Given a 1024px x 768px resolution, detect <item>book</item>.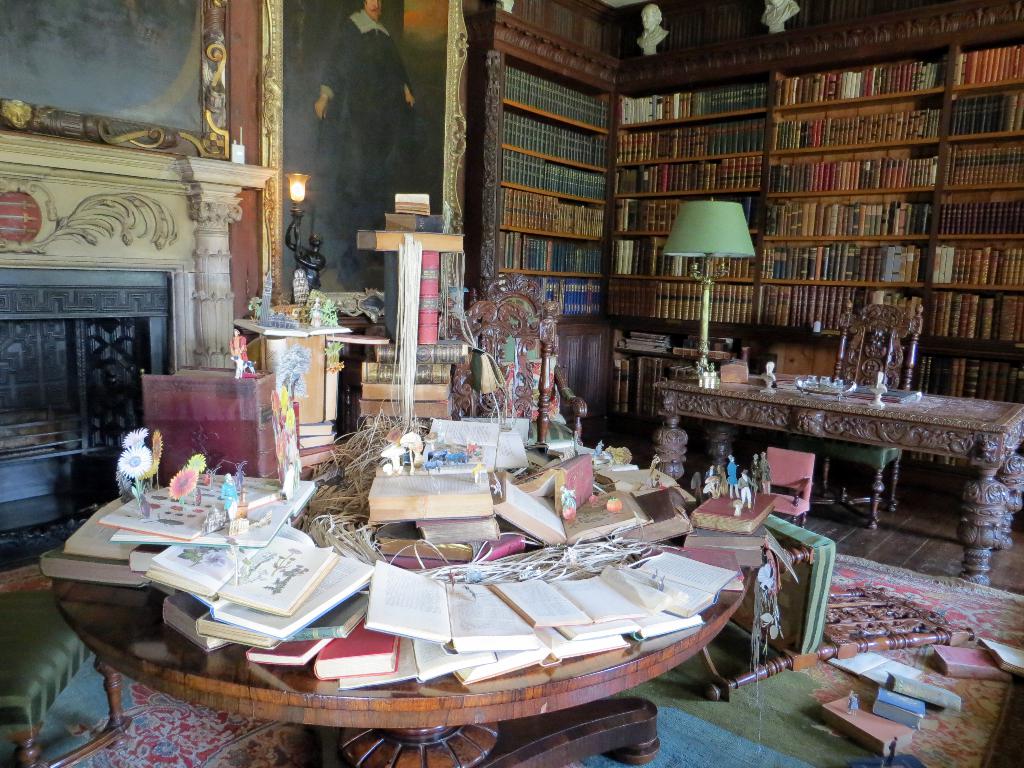
pyautogui.locateOnScreen(977, 639, 1023, 673).
